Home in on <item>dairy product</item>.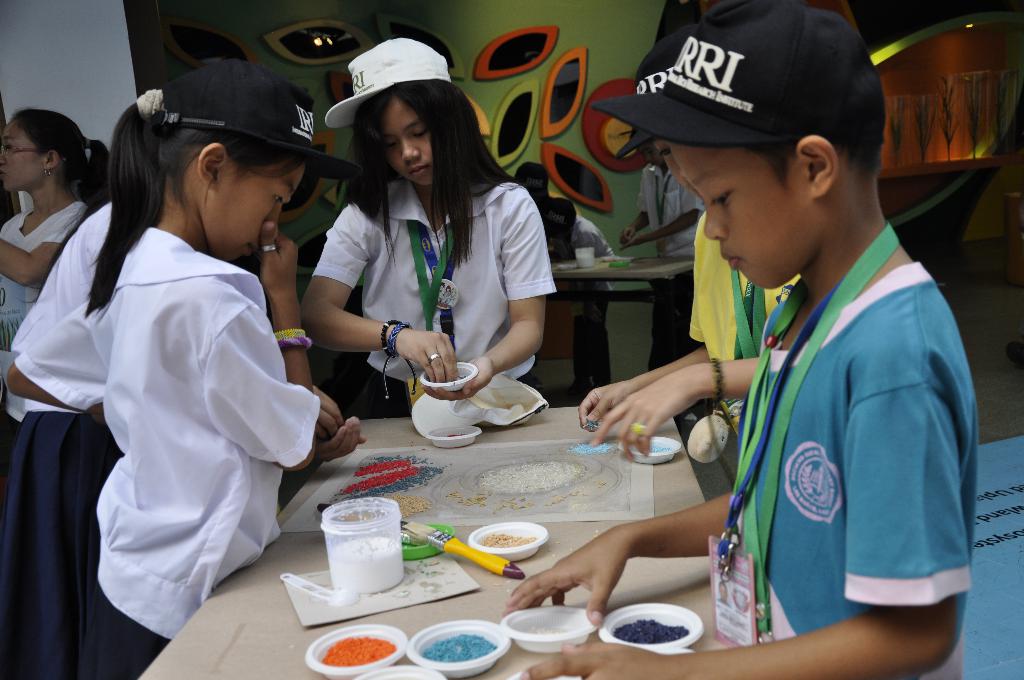
Homed in at [312,494,406,604].
